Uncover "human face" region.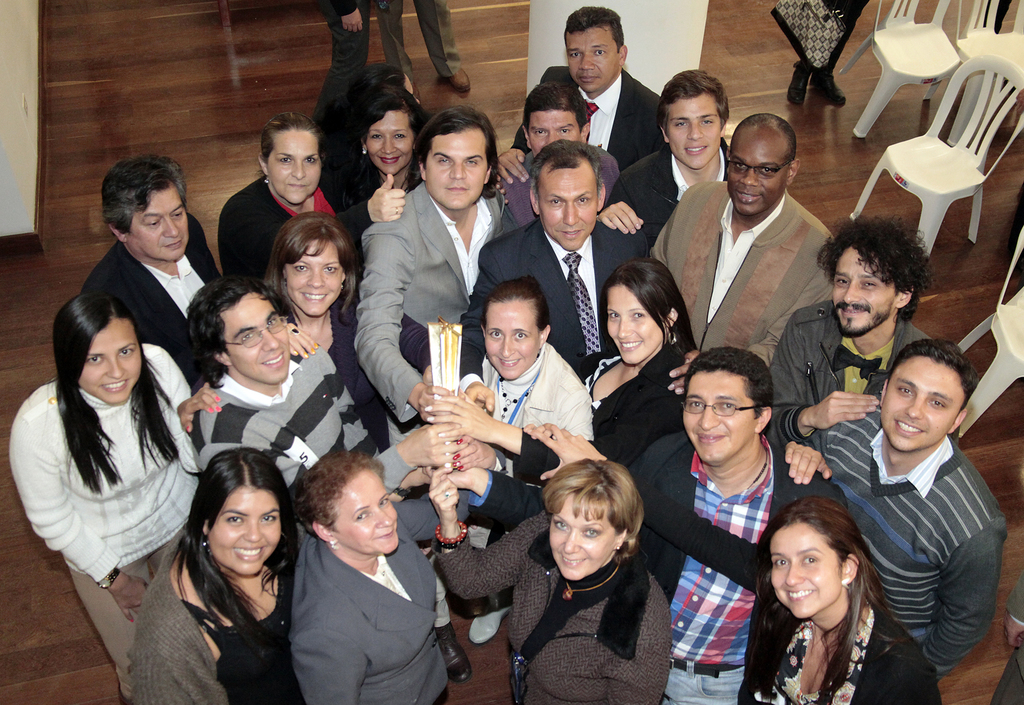
Uncovered: [left=608, top=280, right=664, bottom=362].
